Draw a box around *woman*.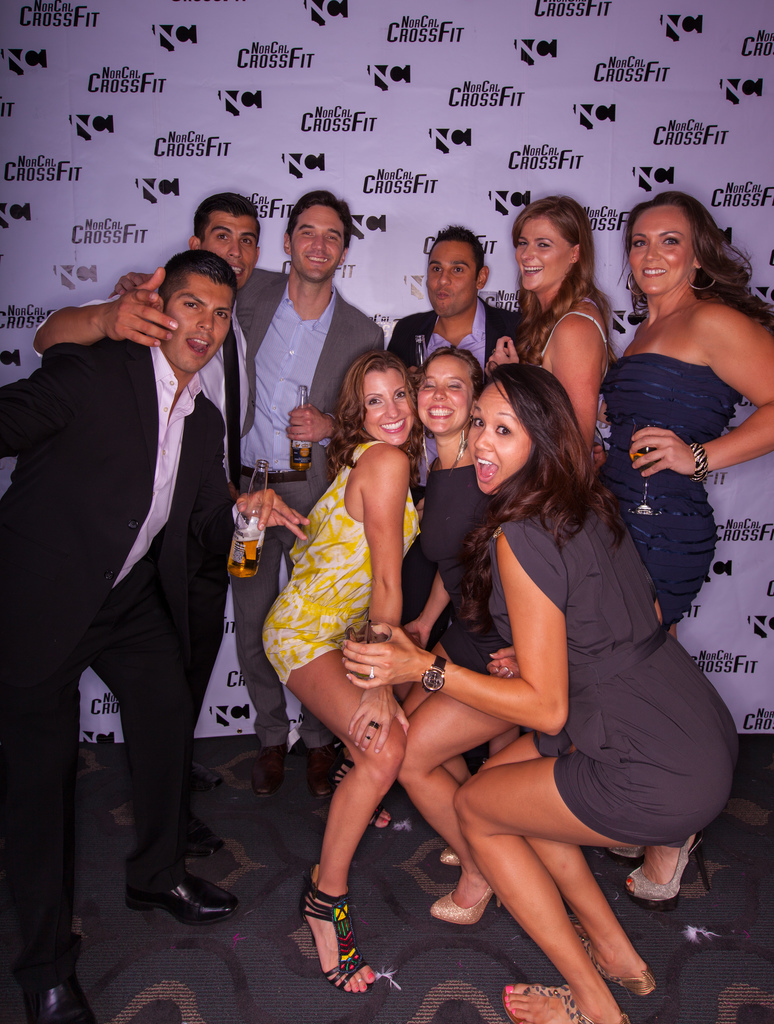
region(259, 312, 457, 986).
